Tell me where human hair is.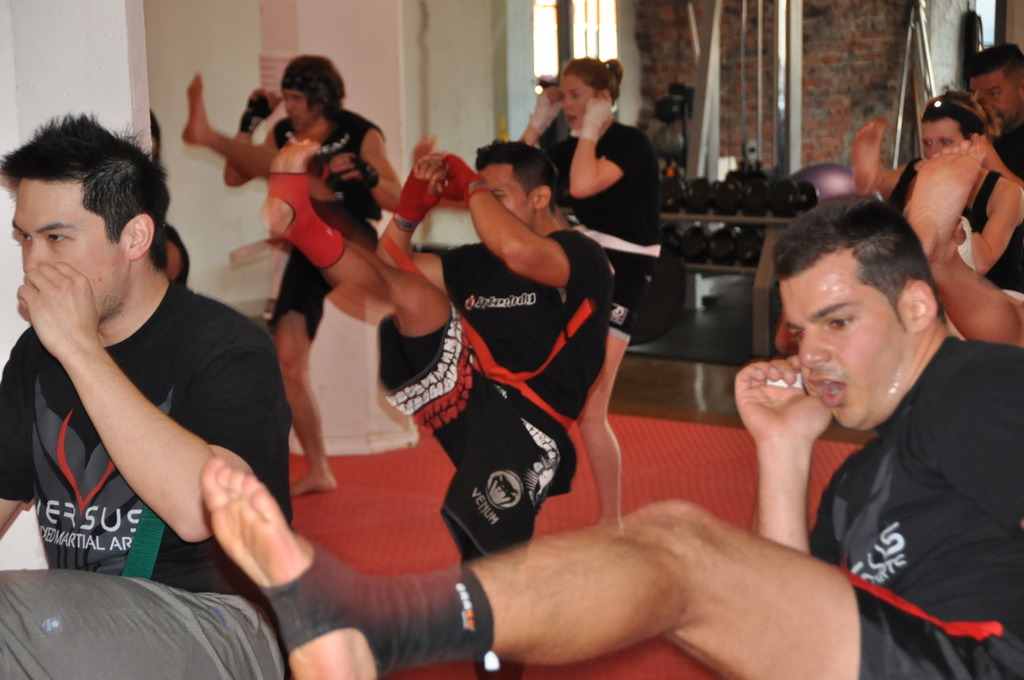
human hair is at 285:52:345:112.
